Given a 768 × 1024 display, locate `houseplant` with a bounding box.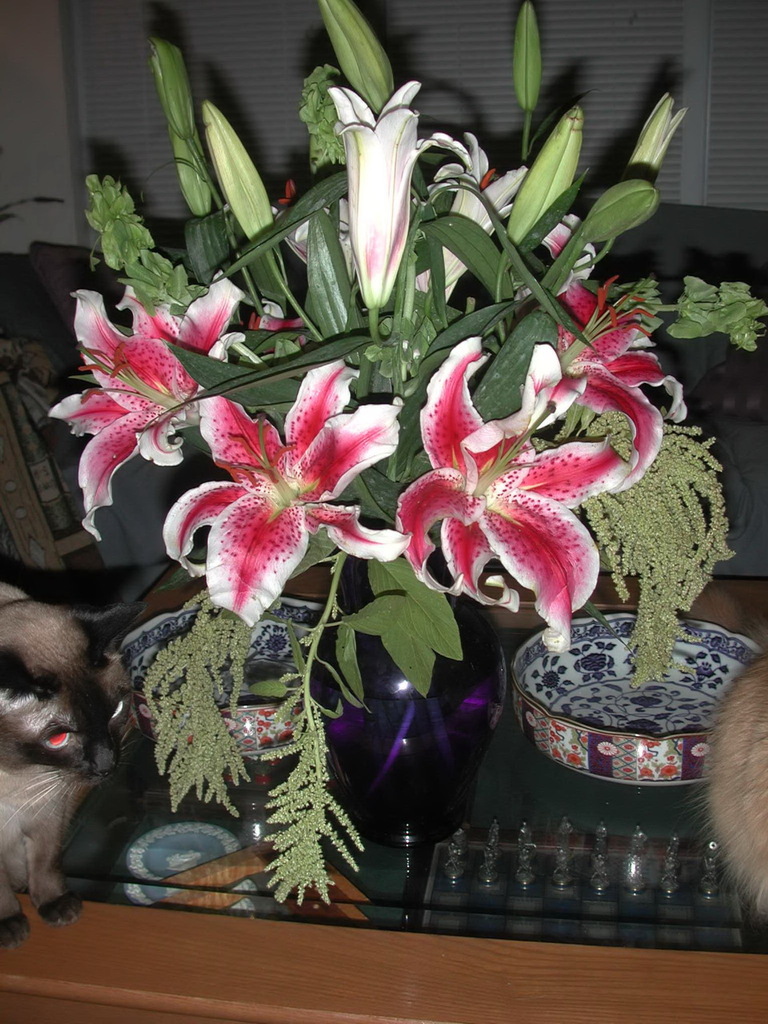
Located: x1=46 y1=0 x2=767 y2=907.
